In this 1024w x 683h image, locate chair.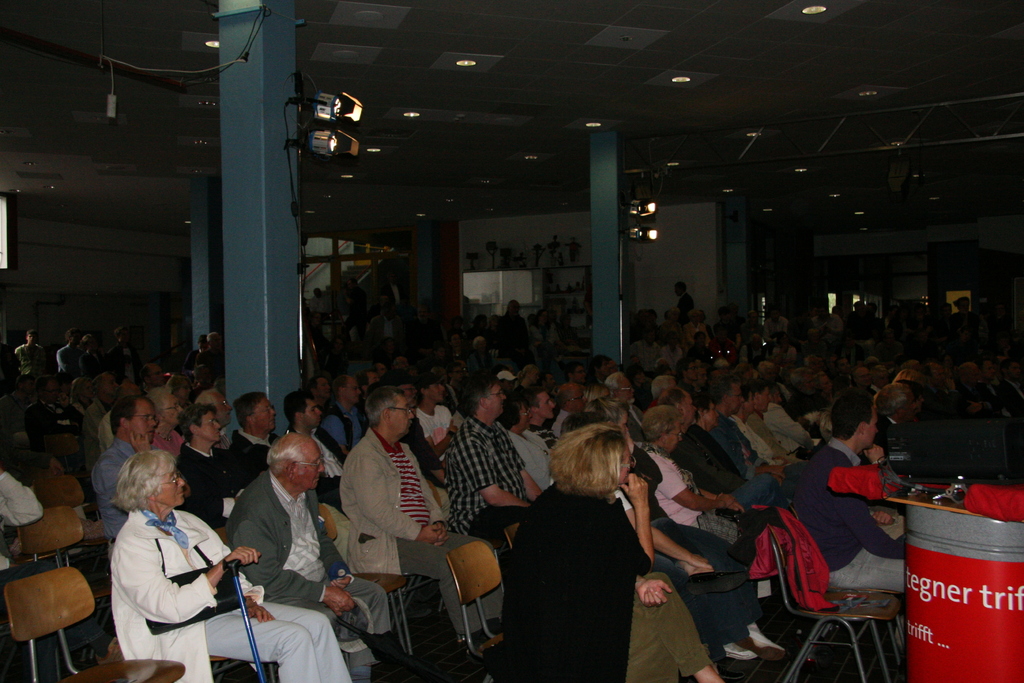
Bounding box: pyautogui.locateOnScreen(753, 506, 899, 675).
